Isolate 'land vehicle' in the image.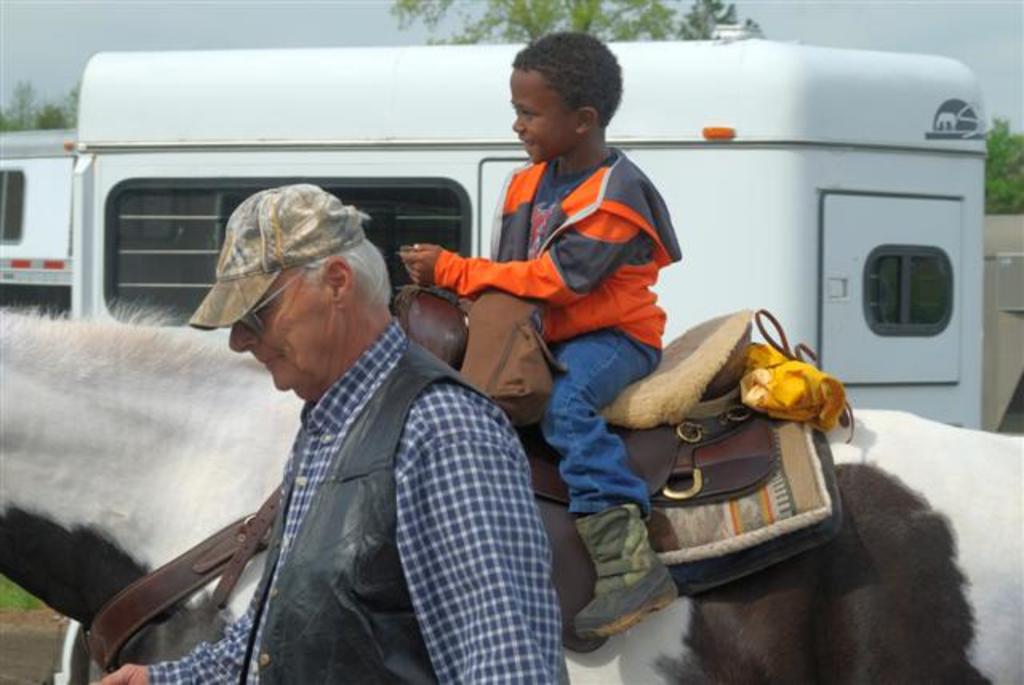
Isolated region: <bbox>0, 21, 994, 683</bbox>.
